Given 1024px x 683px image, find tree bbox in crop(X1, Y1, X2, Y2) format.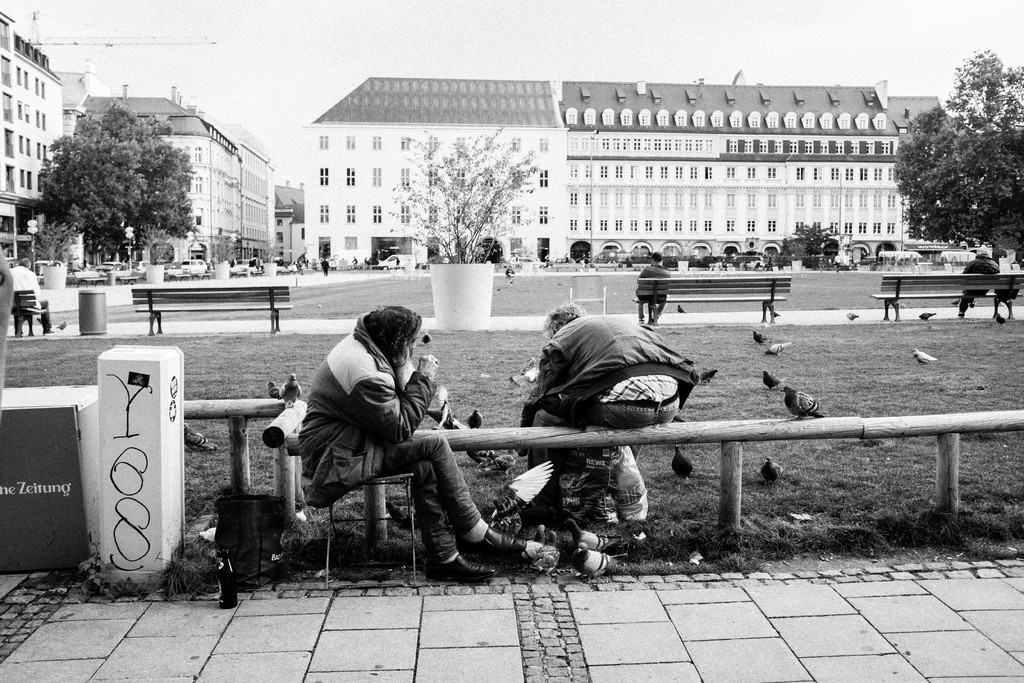
crop(371, 110, 545, 261).
